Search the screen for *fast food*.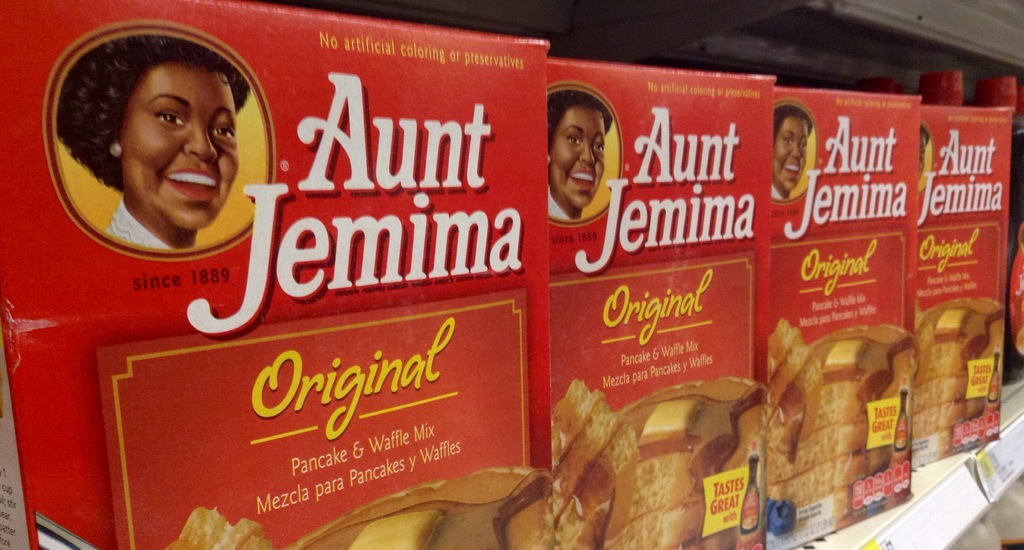
Found at {"left": 908, "top": 295, "right": 1005, "bottom": 437}.
